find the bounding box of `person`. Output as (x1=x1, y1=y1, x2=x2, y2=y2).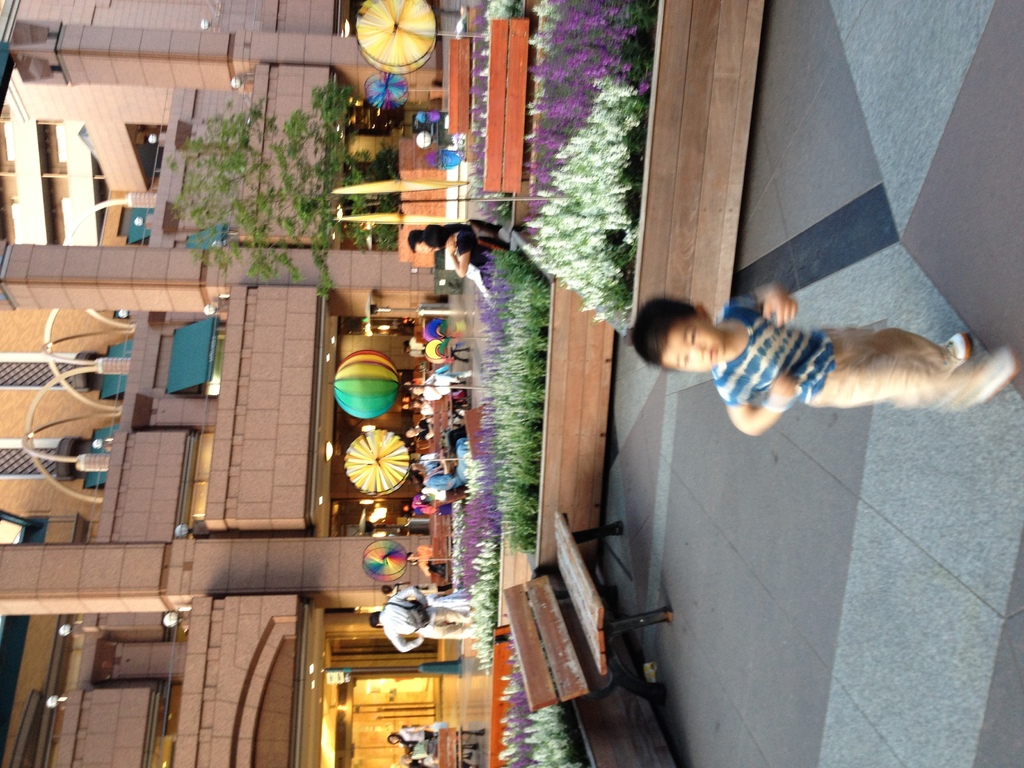
(x1=407, y1=426, x2=438, y2=445).
